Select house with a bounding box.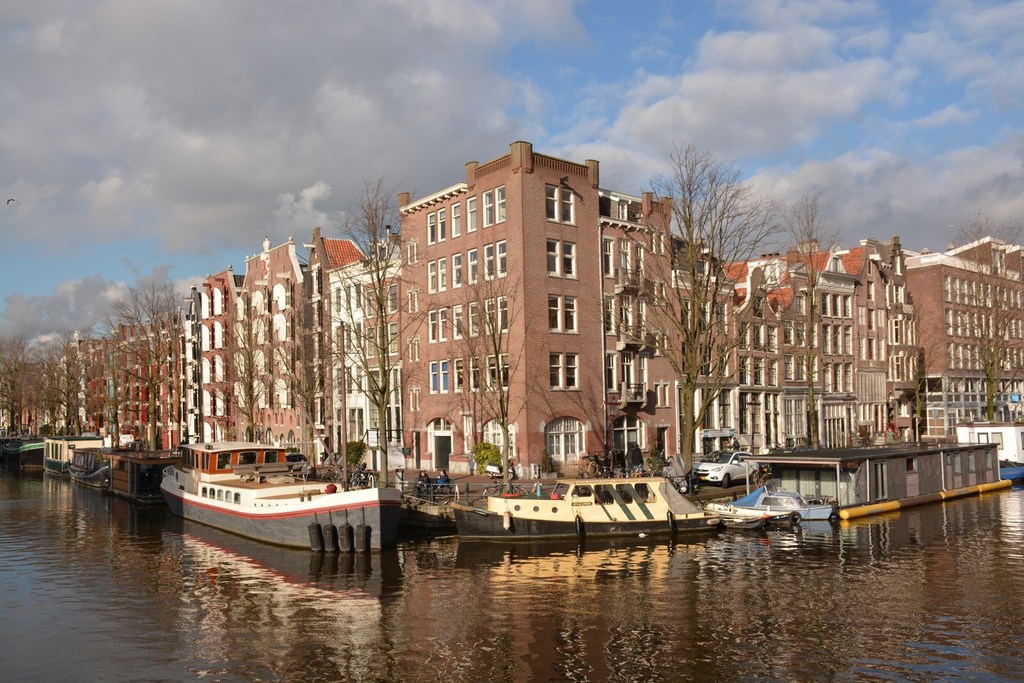
l=733, t=286, r=788, b=426.
